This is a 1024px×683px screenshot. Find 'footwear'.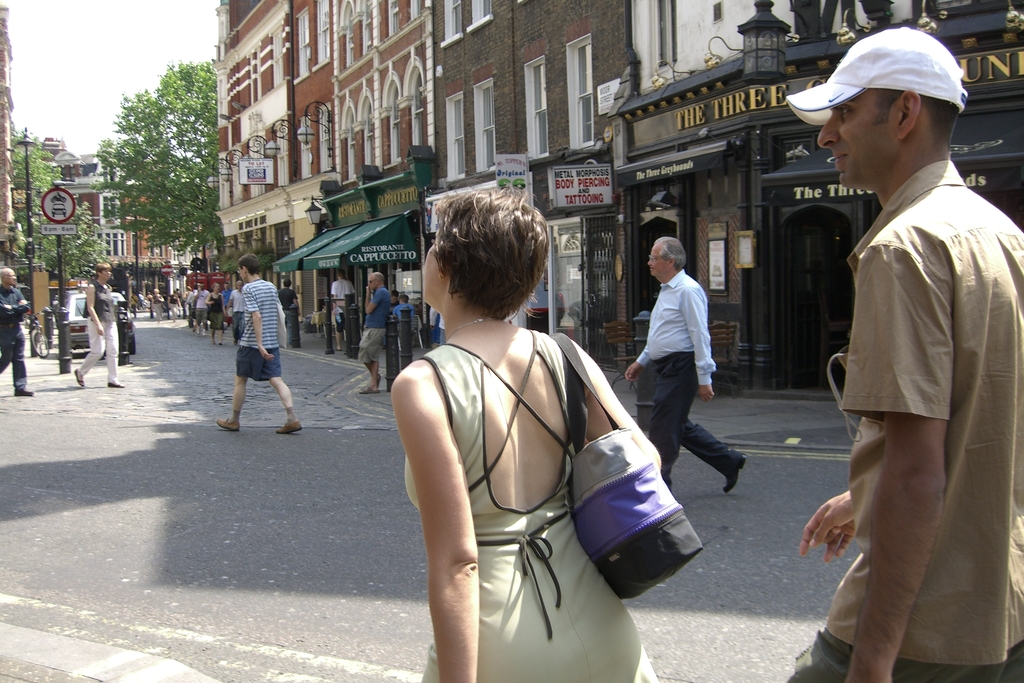
Bounding box: box=[218, 415, 241, 431].
